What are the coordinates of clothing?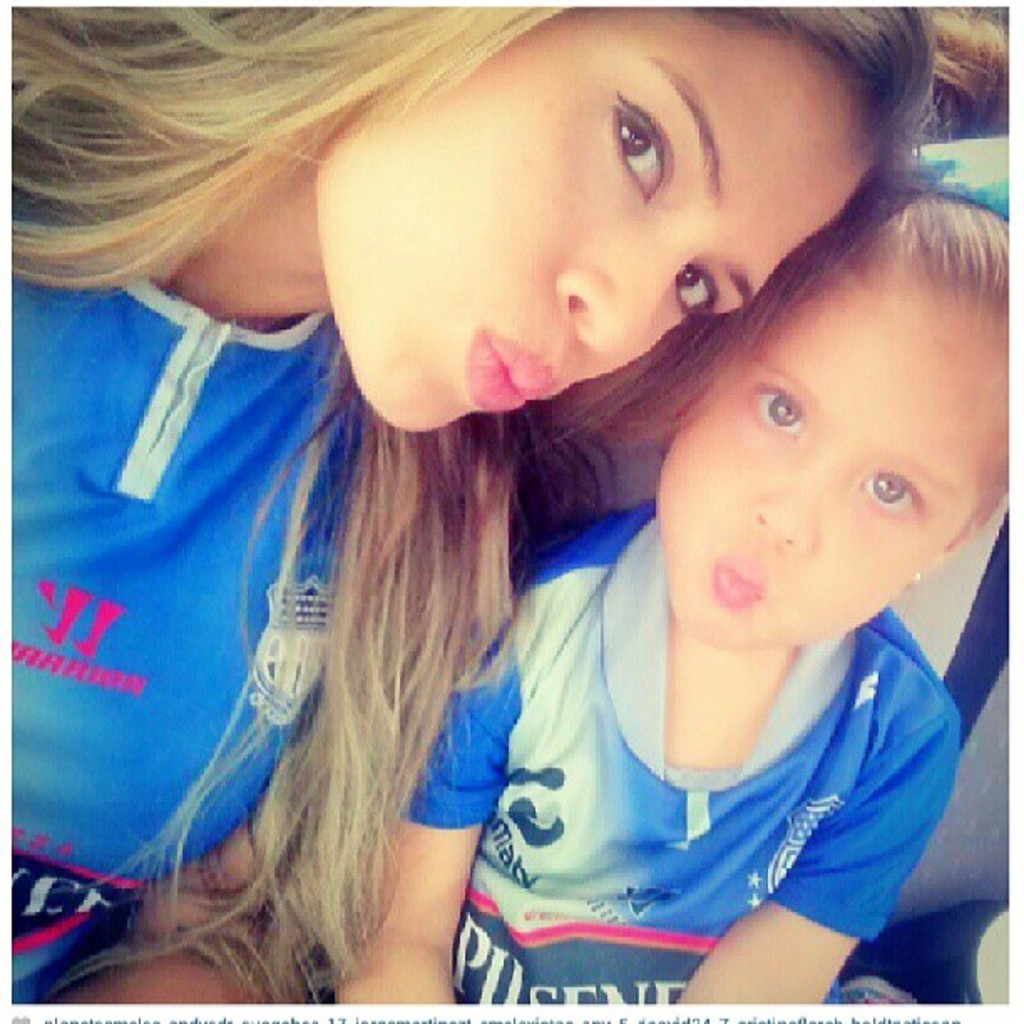
<bbox>0, 268, 556, 1009</bbox>.
